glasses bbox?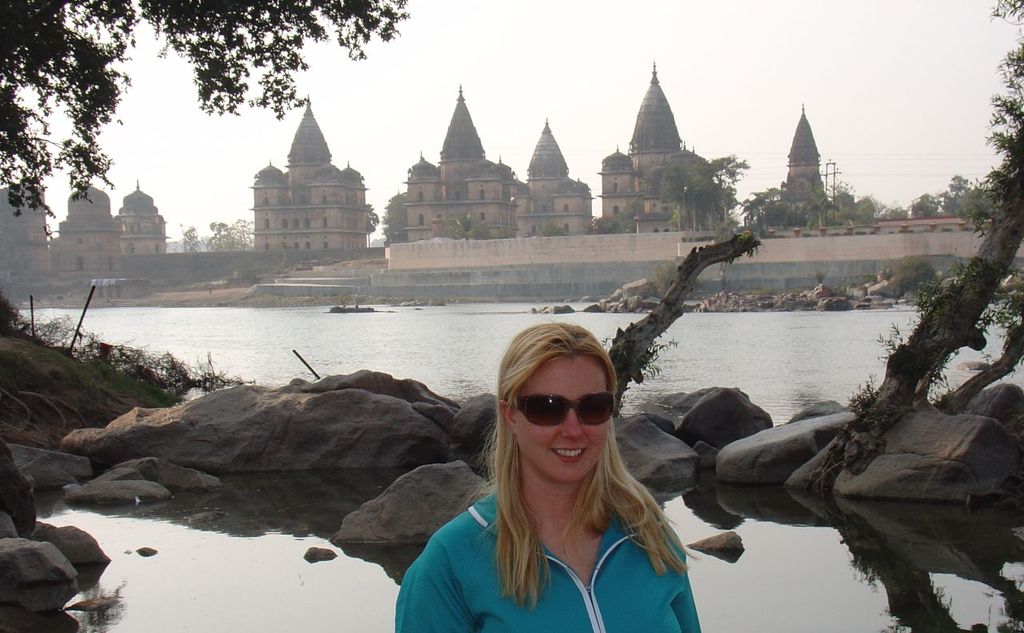
<bbox>514, 393, 623, 429</bbox>
